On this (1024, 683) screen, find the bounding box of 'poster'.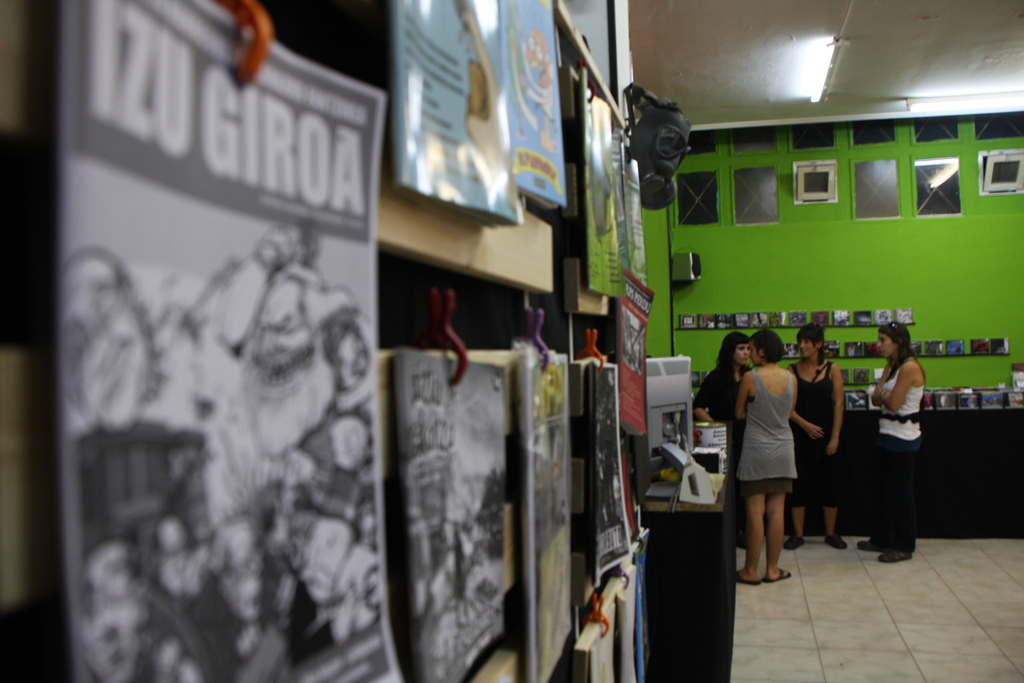
Bounding box: bbox(619, 268, 654, 435).
